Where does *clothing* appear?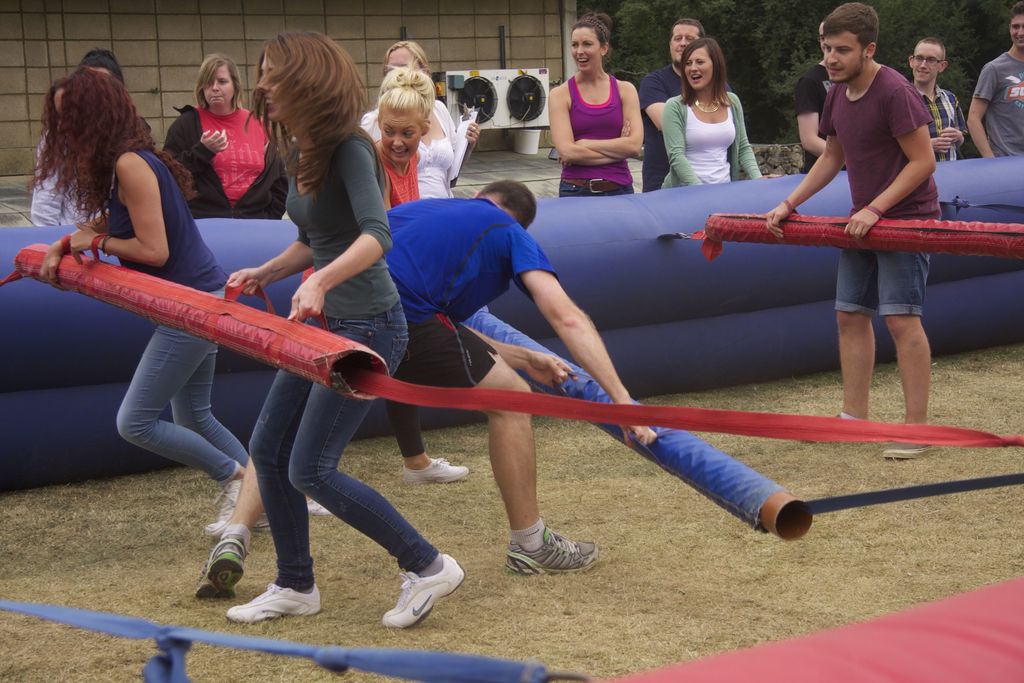
Appears at box=[558, 60, 634, 202].
